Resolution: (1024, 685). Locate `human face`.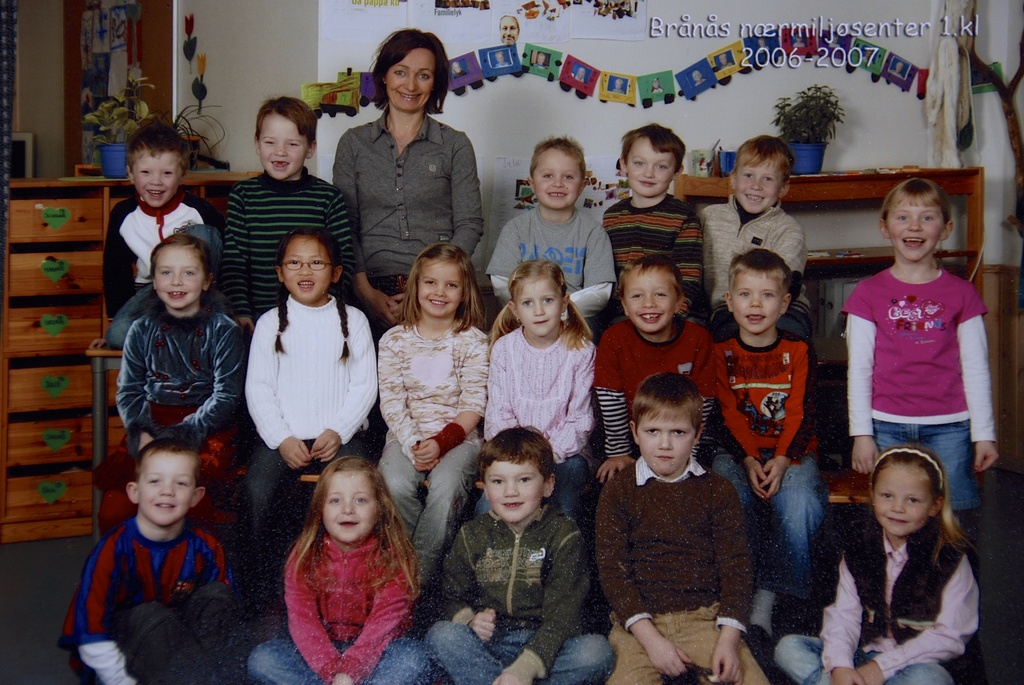
left=578, top=70, right=586, bottom=79.
